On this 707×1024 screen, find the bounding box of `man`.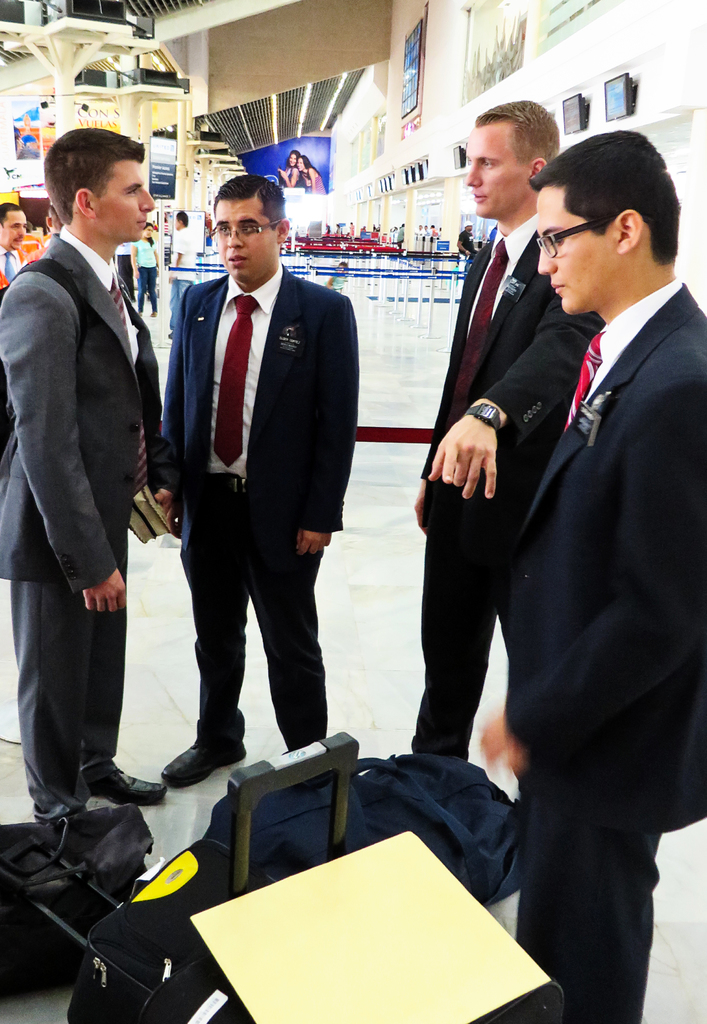
Bounding box: (155, 168, 356, 786).
